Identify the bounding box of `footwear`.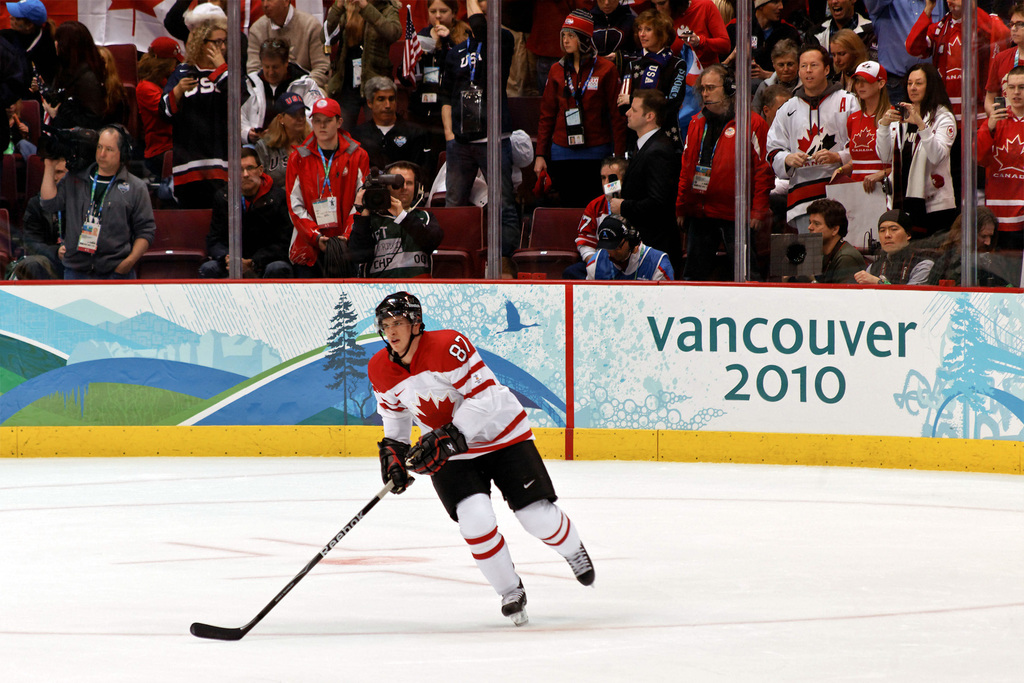
BBox(565, 539, 591, 588).
